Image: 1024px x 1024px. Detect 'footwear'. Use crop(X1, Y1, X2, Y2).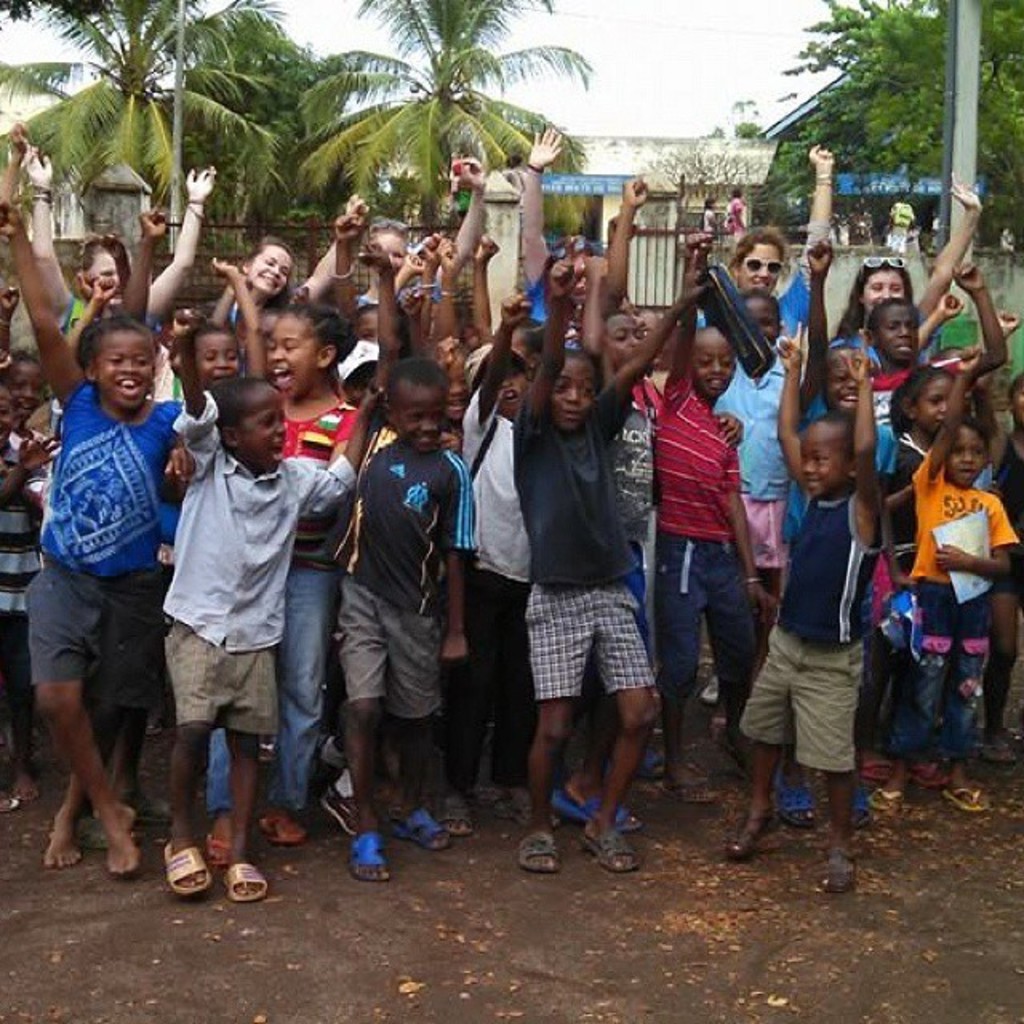
crop(850, 784, 870, 824).
